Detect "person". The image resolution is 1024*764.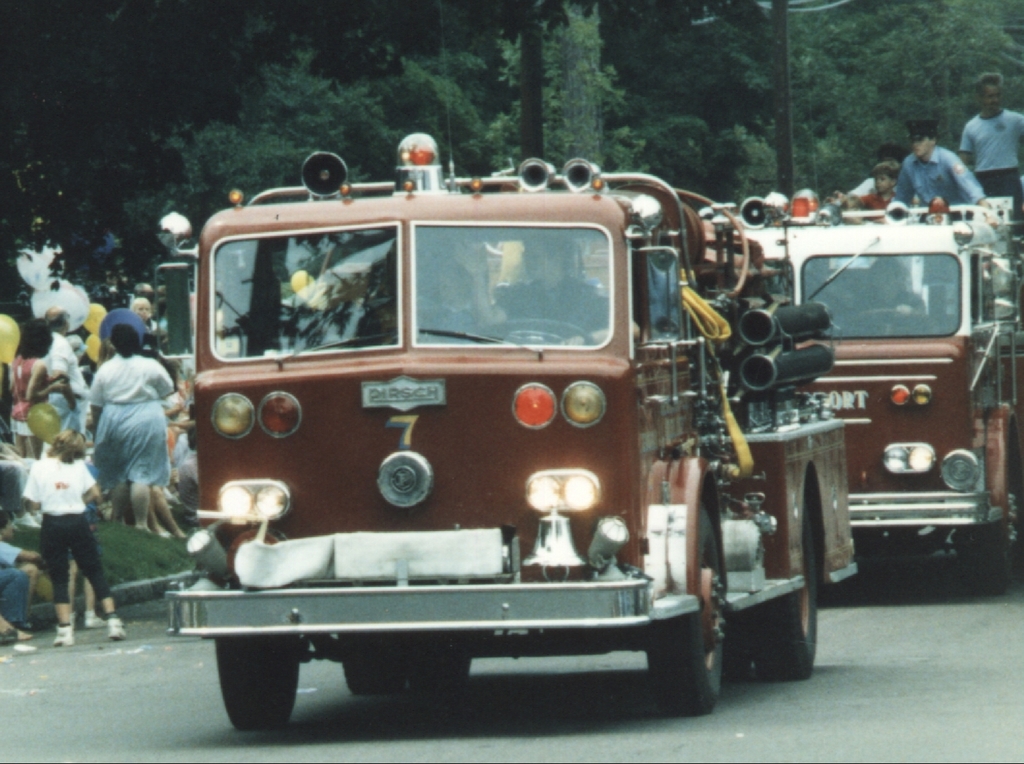
left=0, top=508, right=39, bottom=636.
